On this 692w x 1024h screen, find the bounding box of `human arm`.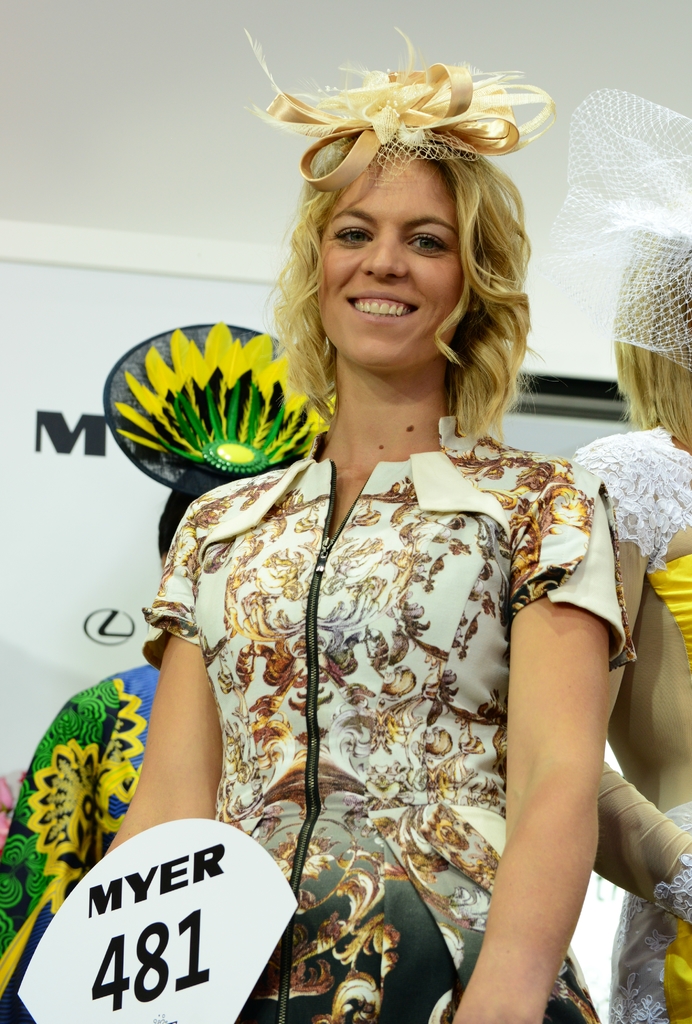
Bounding box: box(568, 430, 691, 925).
